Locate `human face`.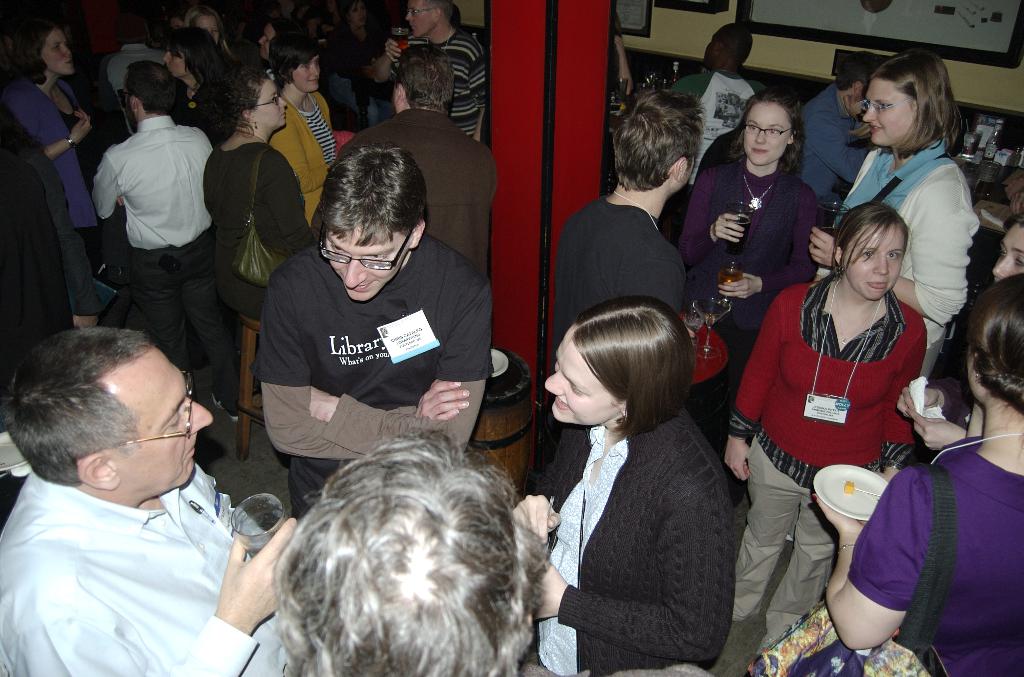
Bounding box: <region>541, 323, 620, 427</region>.
